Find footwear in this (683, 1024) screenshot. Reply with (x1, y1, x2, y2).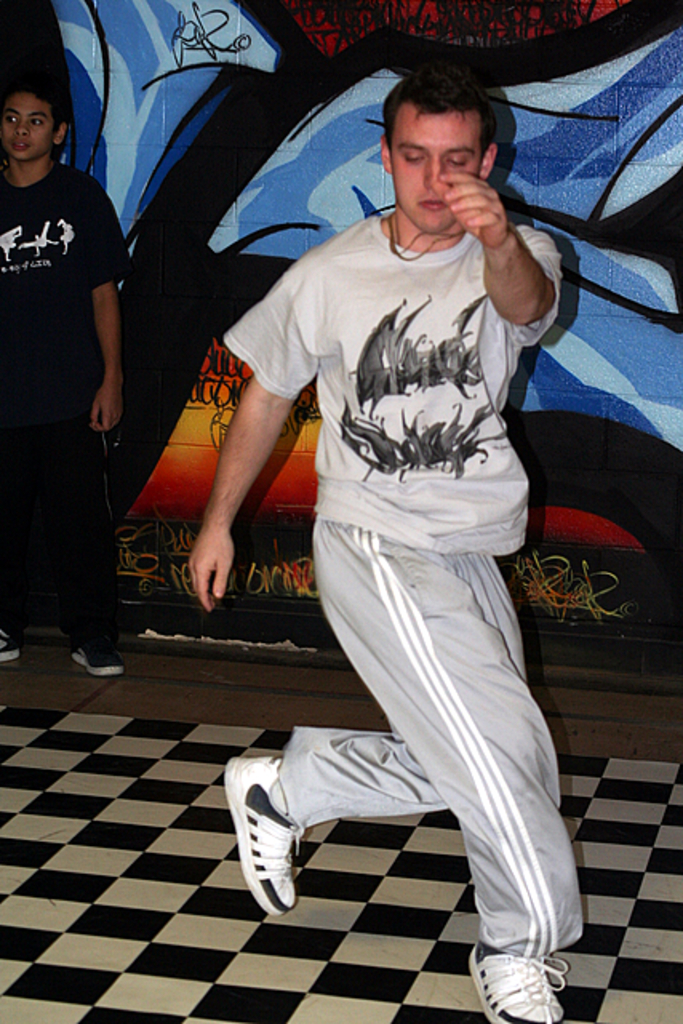
(475, 938, 571, 1016).
